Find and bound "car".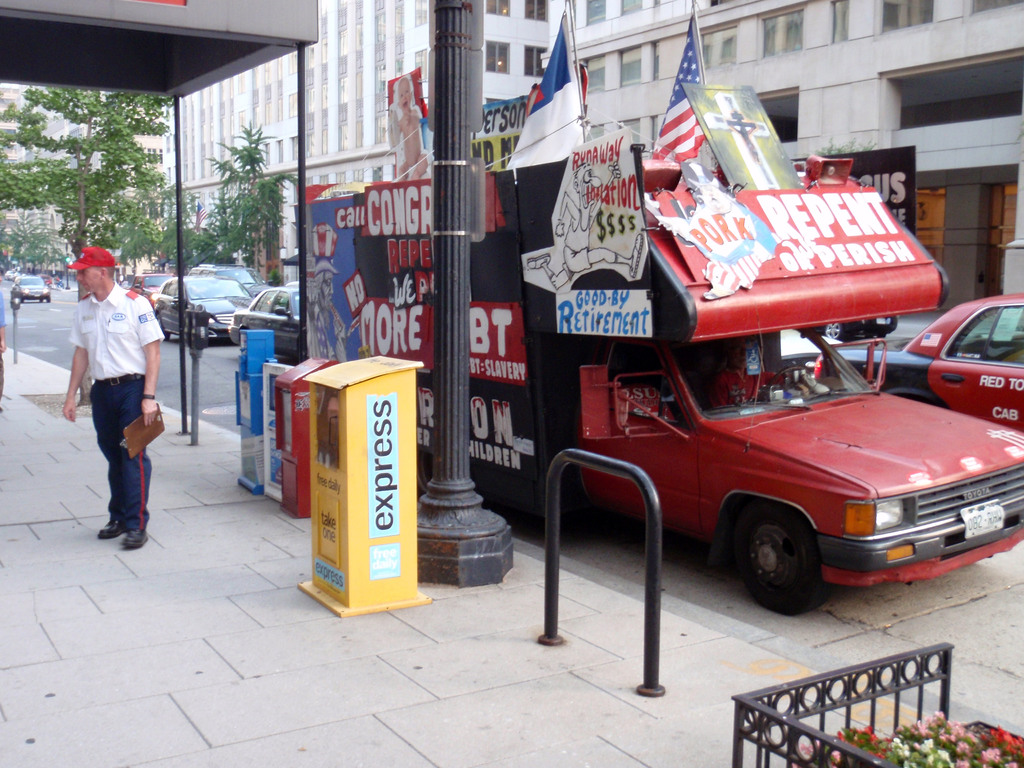
Bound: bbox(897, 294, 1023, 442).
